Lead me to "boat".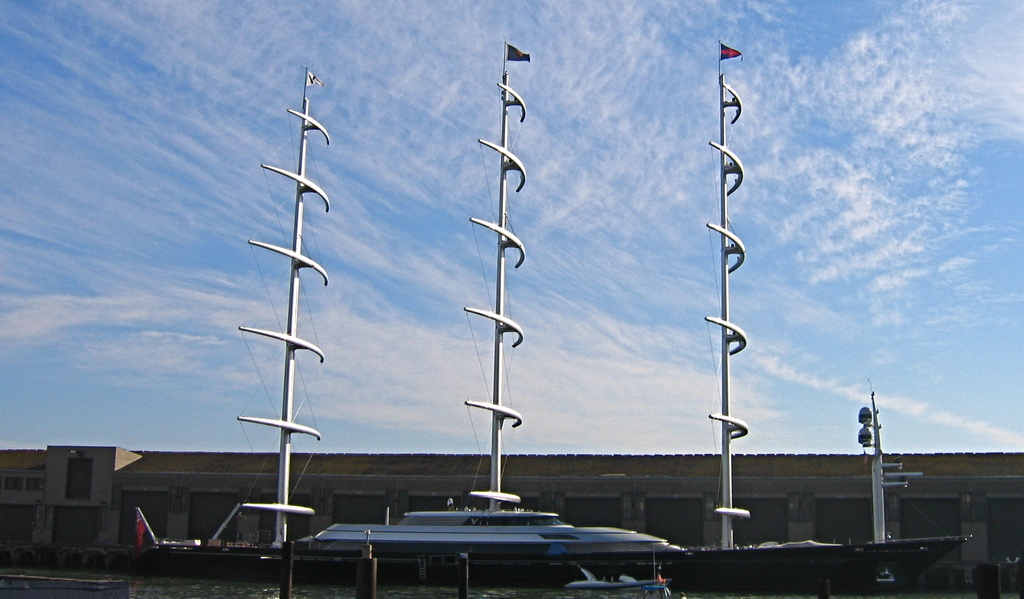
Lead to left=289, top=42, right=688, bottom=579.
